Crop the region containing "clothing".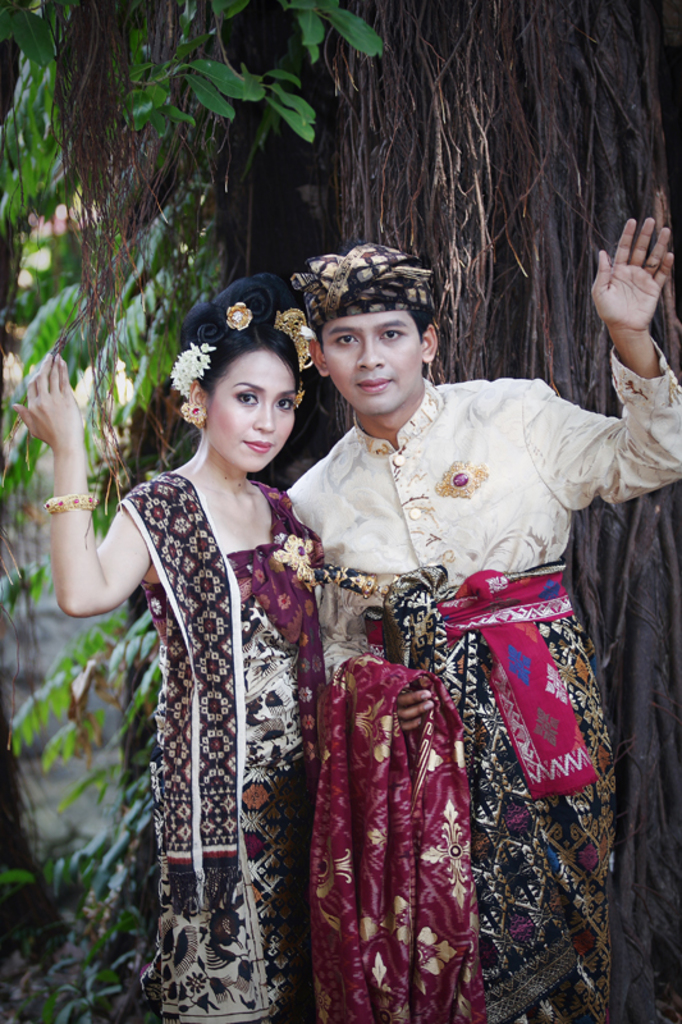
Crop region: [left=107, top=468, right=317, bottom=1023].
